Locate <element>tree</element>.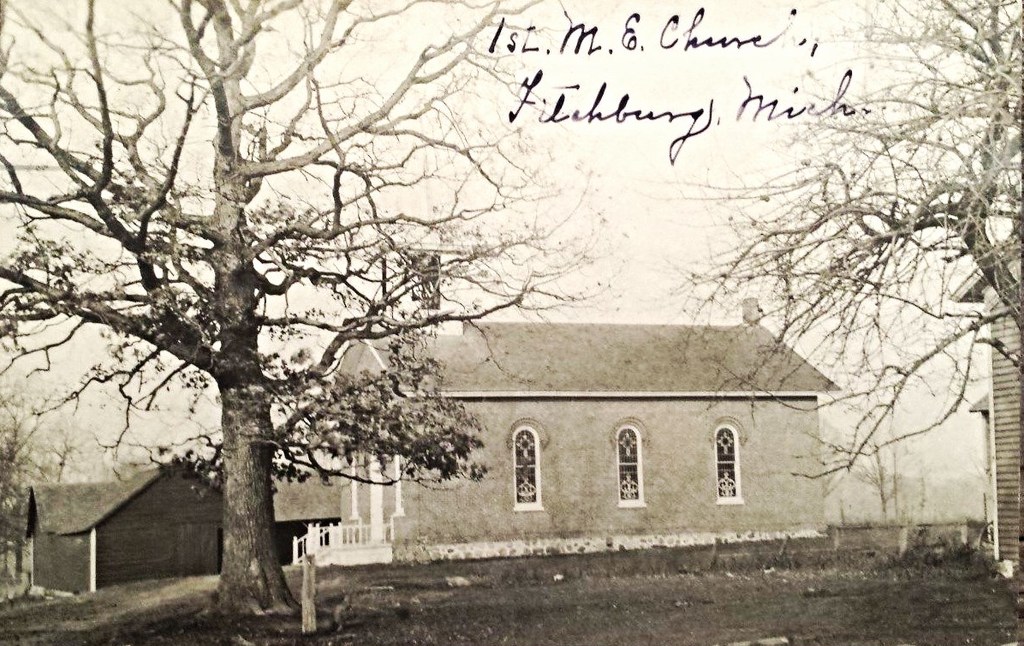
Bounding box: rect(622, 0, 1023, 574).
